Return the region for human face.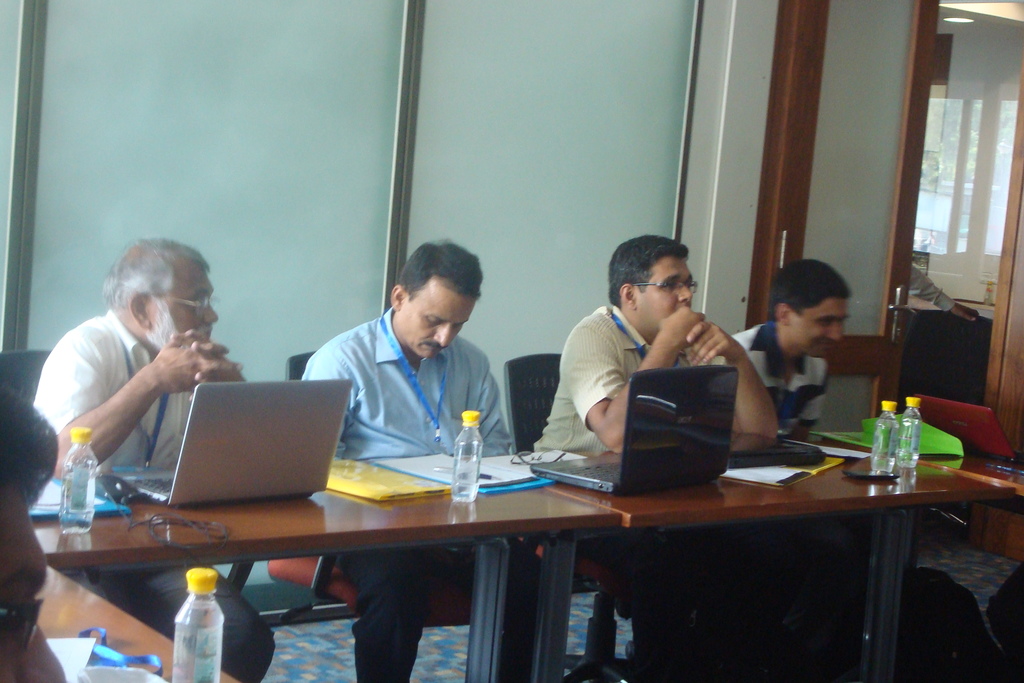
box=[0, 487, 47, 682].
